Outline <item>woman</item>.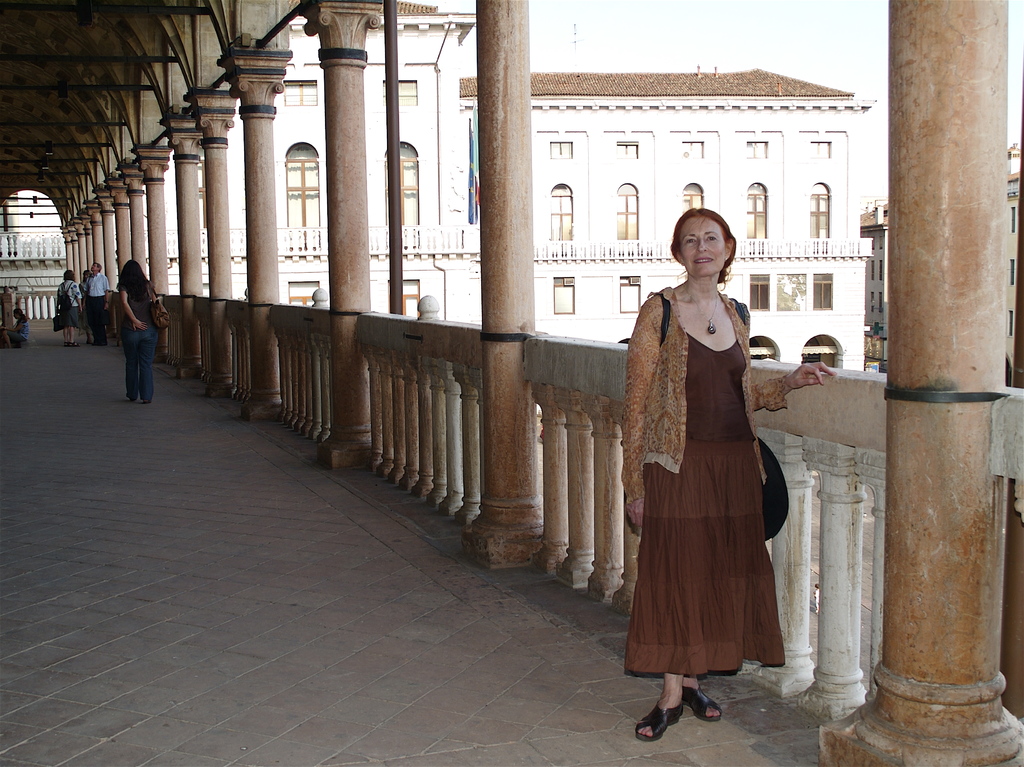
Outline: 122,258,156,403.
